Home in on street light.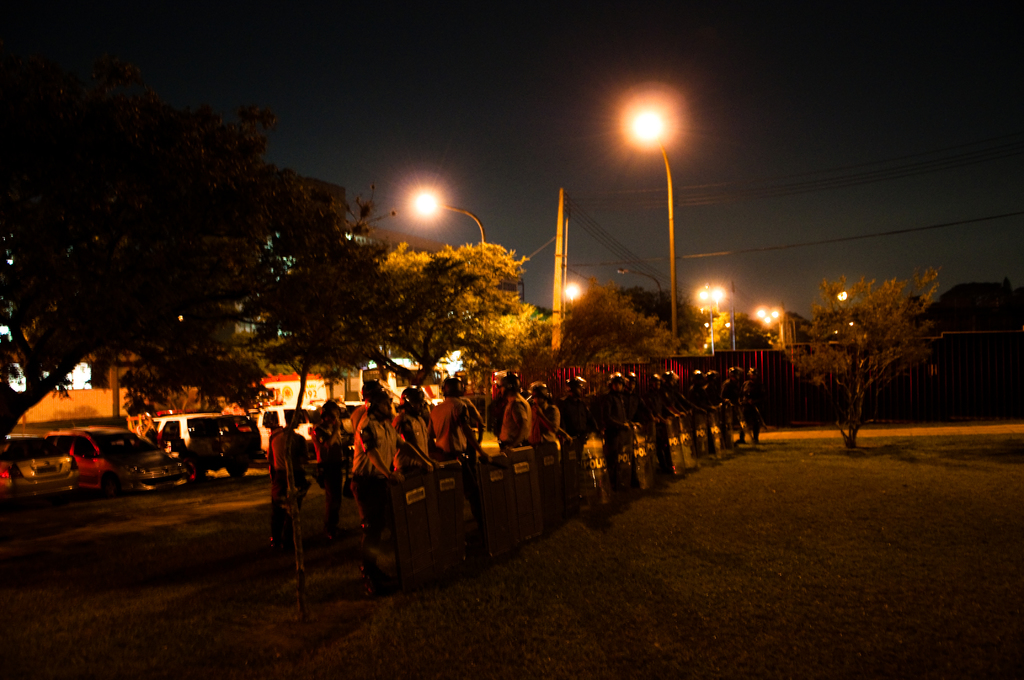
Homed in at 623 98 675 351.
